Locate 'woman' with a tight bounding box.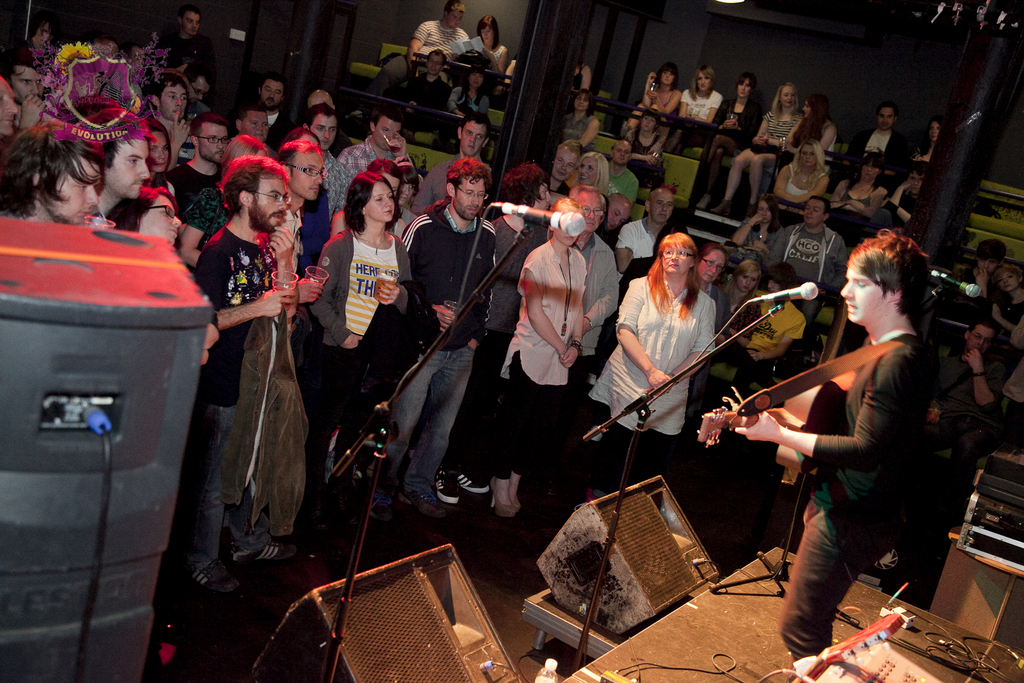
bbox=[442, 65, 490, 134].
